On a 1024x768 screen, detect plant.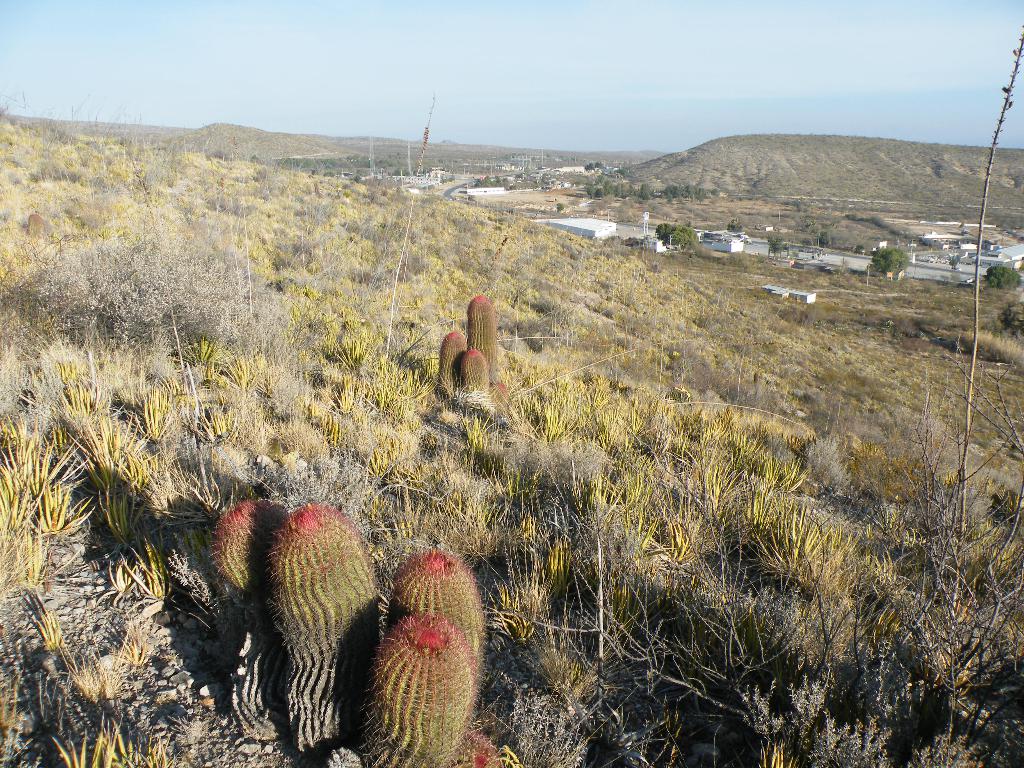
BBox(460, 344, 488, 401).
